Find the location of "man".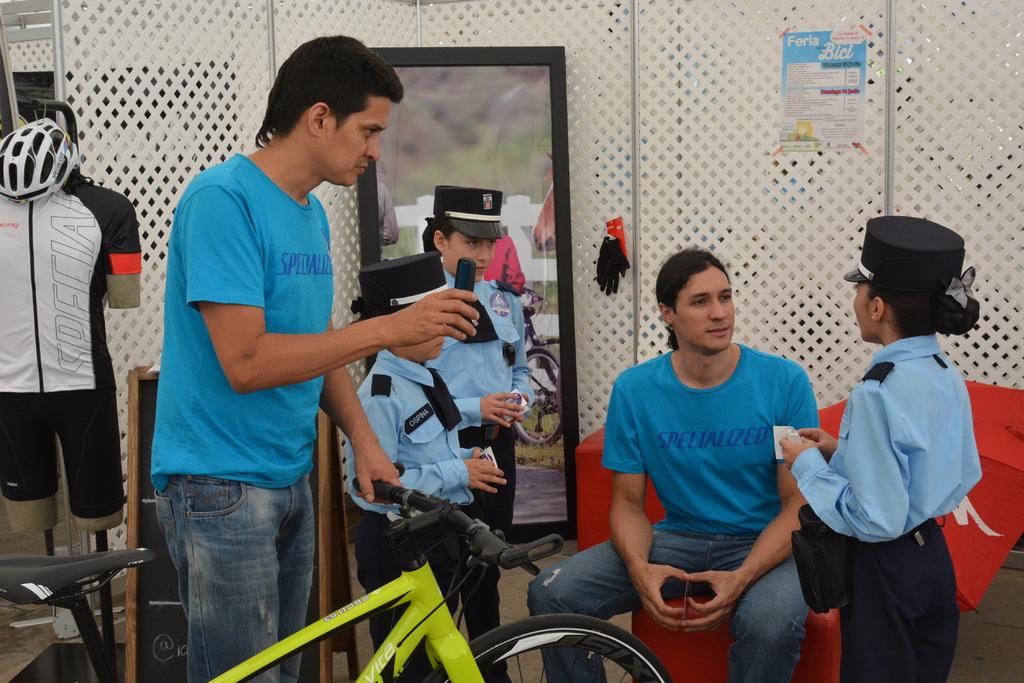
Location: (134, 43, 414, 656).
